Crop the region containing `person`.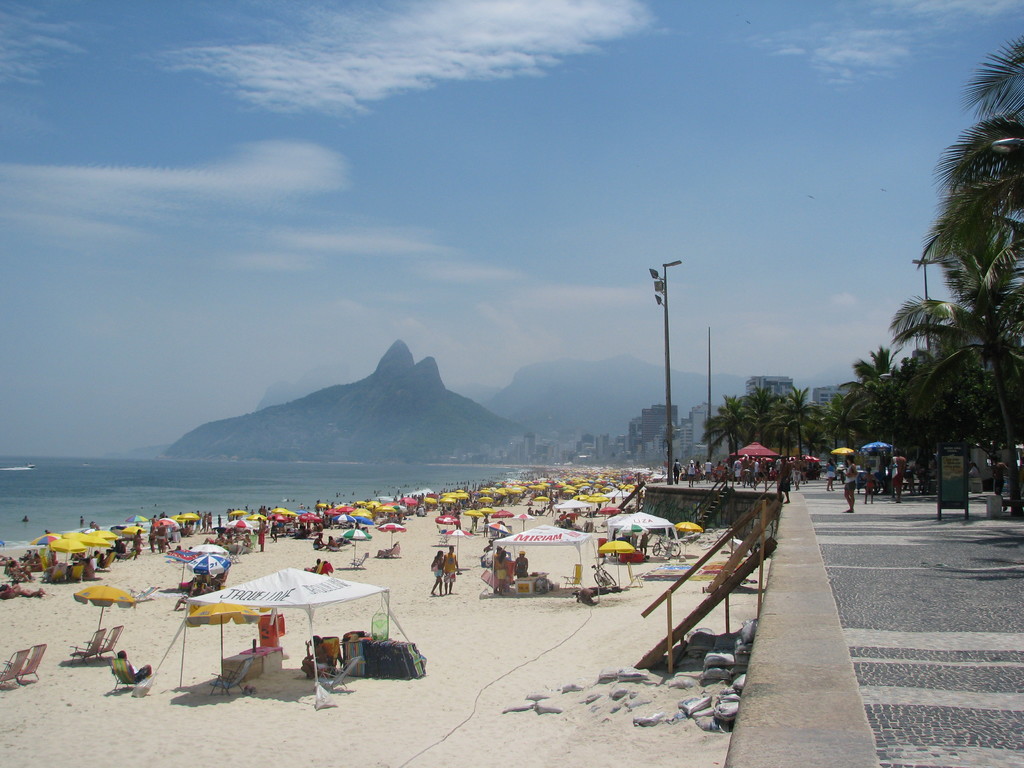
Crop region: left=97, top=550, right=112, bottom=566.
